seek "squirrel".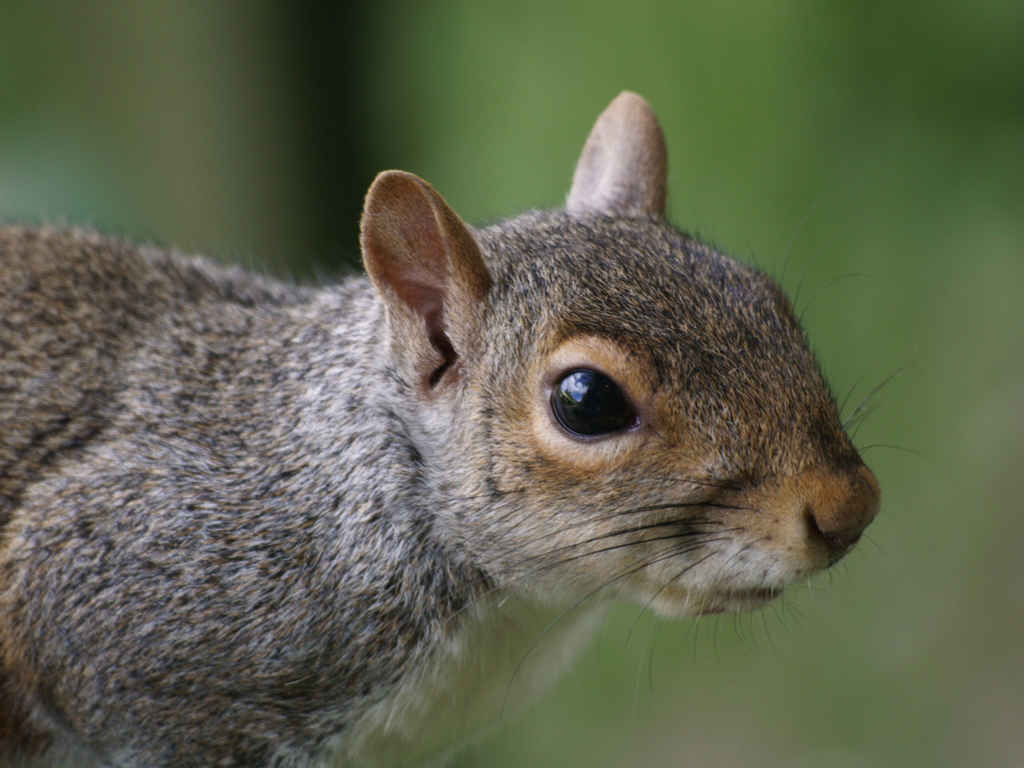
(0, 87, 937, 767).
